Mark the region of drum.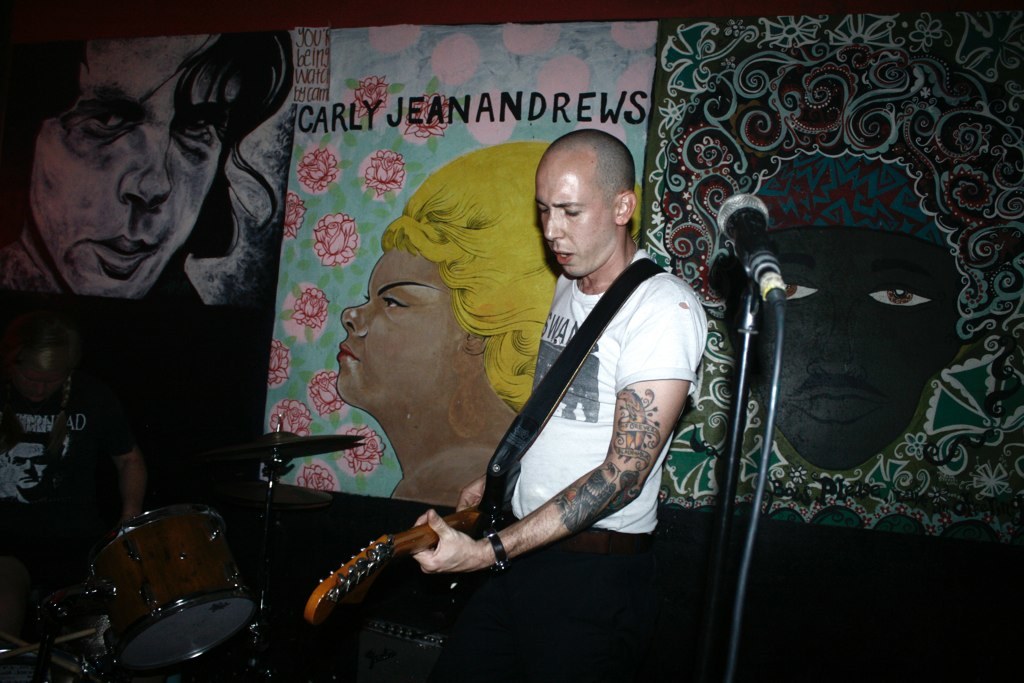
Region: crop(90, 504, 262, 674).
